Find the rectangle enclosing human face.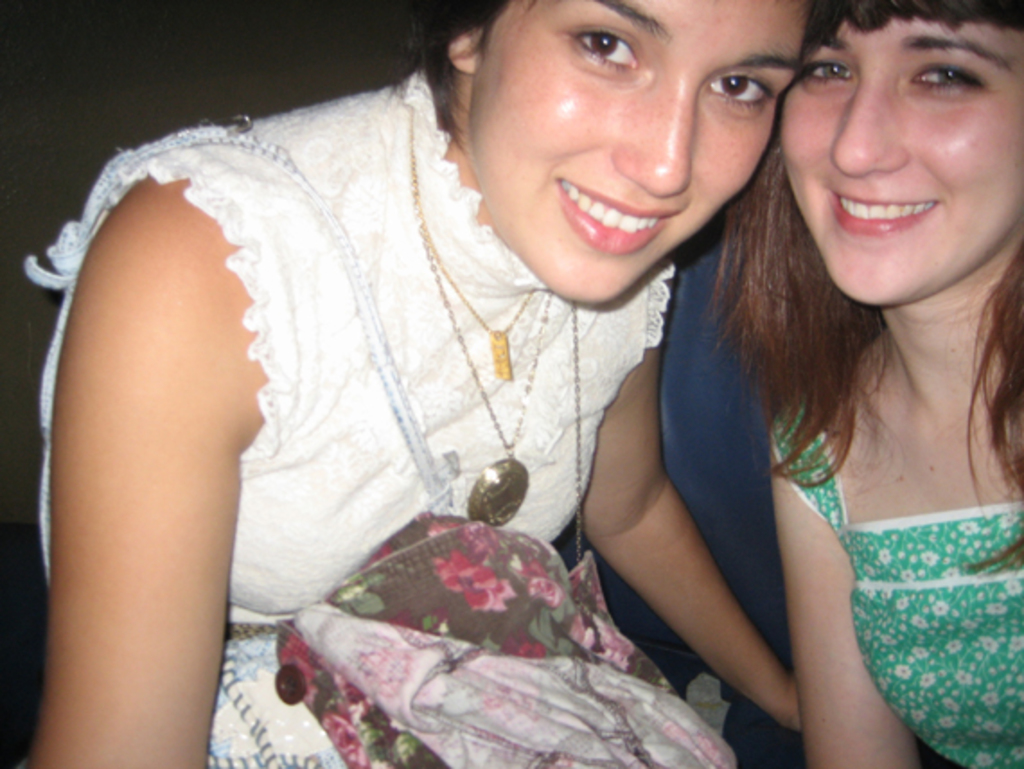
(left=478, top=0, right=805, bottom=302).
